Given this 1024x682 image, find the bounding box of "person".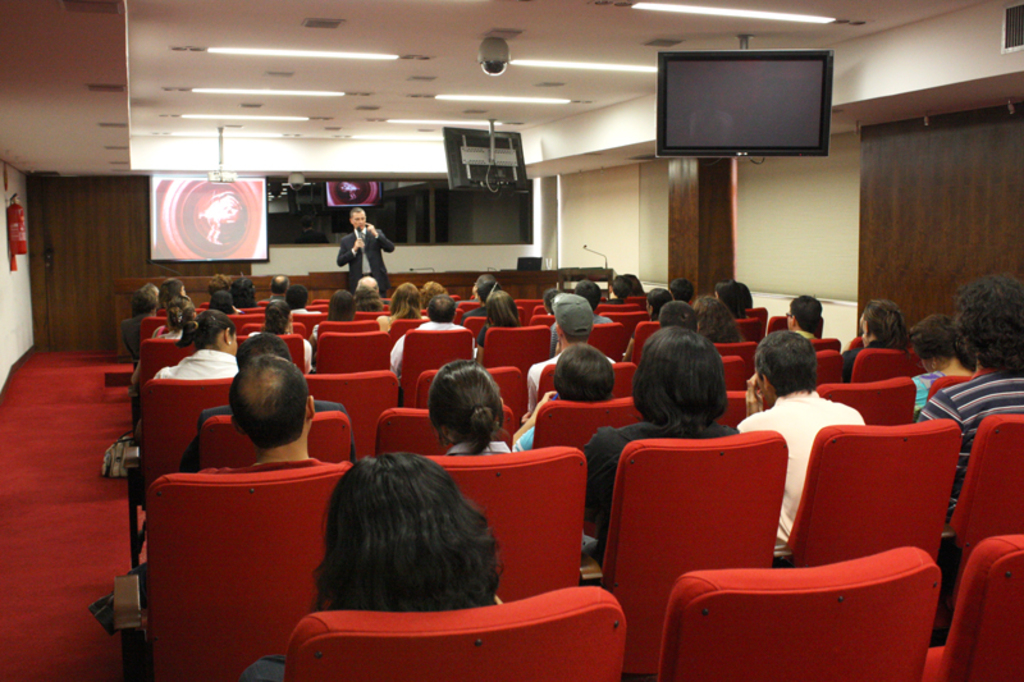
[x1=157, y1=282, x2=193, y2=315].
